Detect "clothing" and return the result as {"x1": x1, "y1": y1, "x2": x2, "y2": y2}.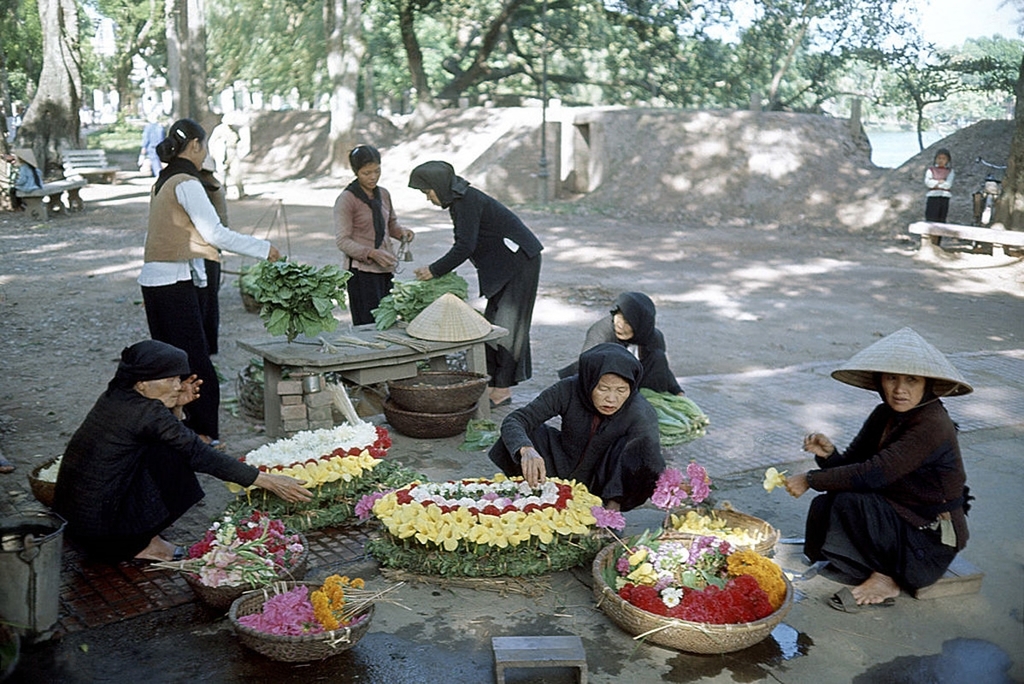
{"x1": 333, "y1": 177, "x2": 405, "y2": 326}.
